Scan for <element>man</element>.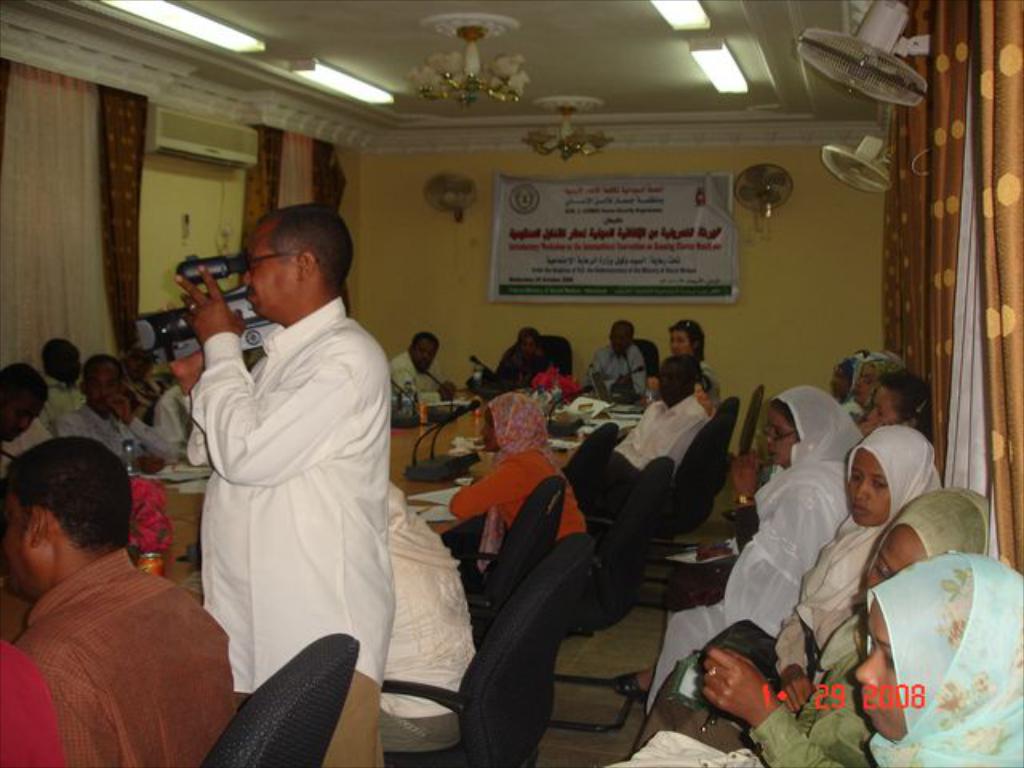
Scan result: bbox(166, 205, 400, 766).
